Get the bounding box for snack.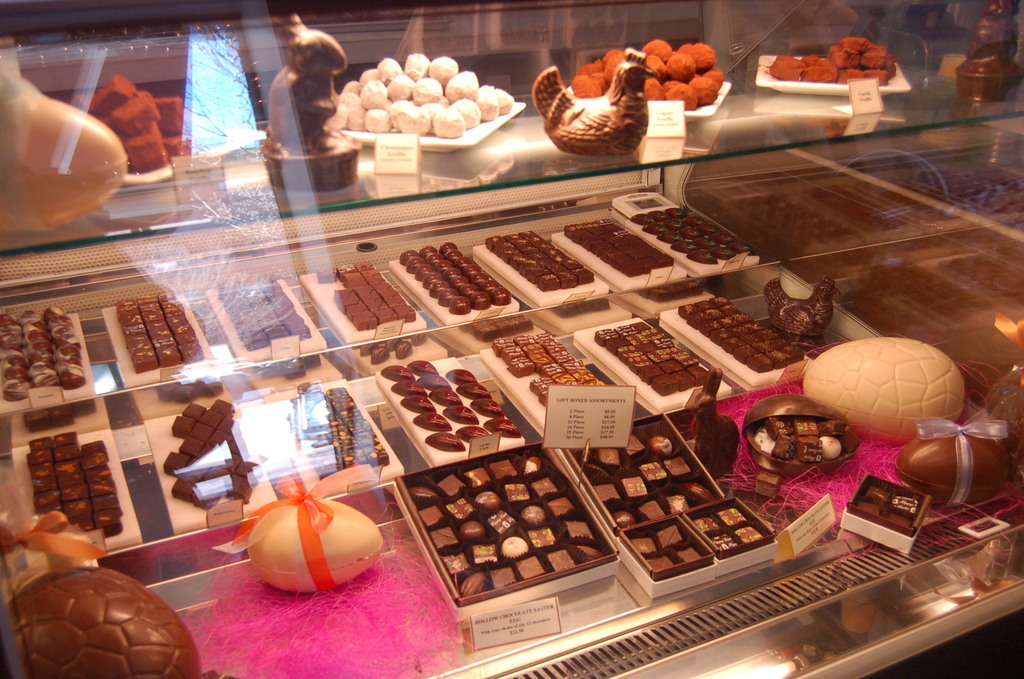
rect(342, 79, 355, 95).
